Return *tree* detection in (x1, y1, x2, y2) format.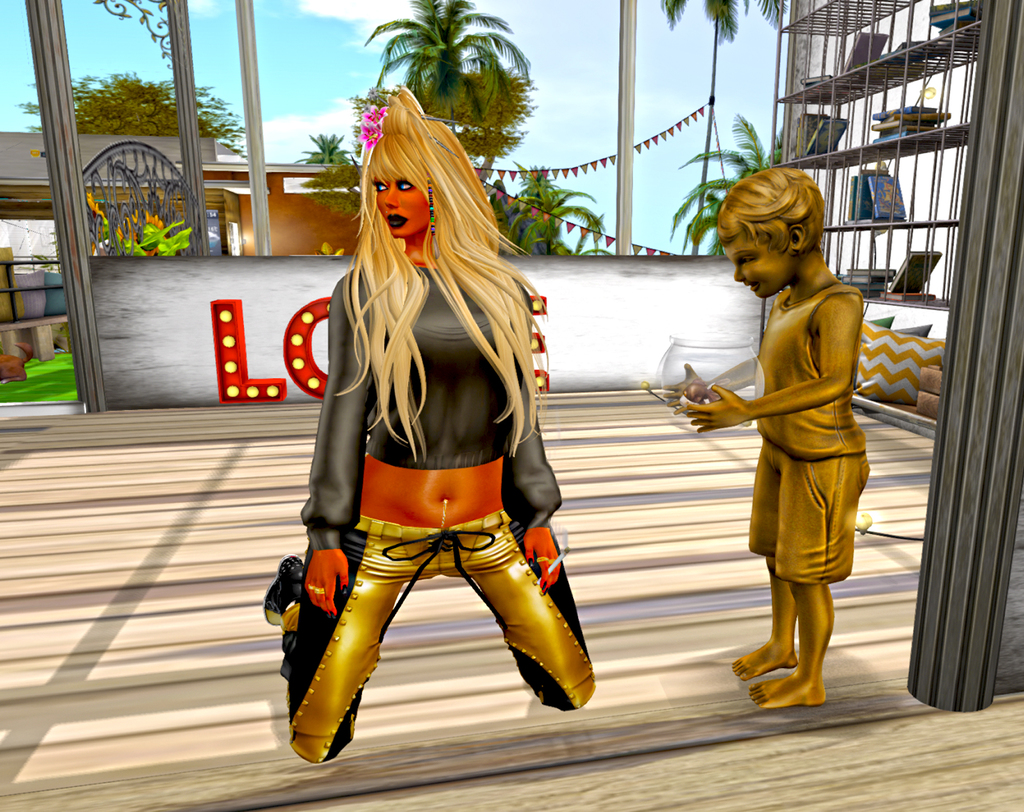
(361, 13, 561, 157).
